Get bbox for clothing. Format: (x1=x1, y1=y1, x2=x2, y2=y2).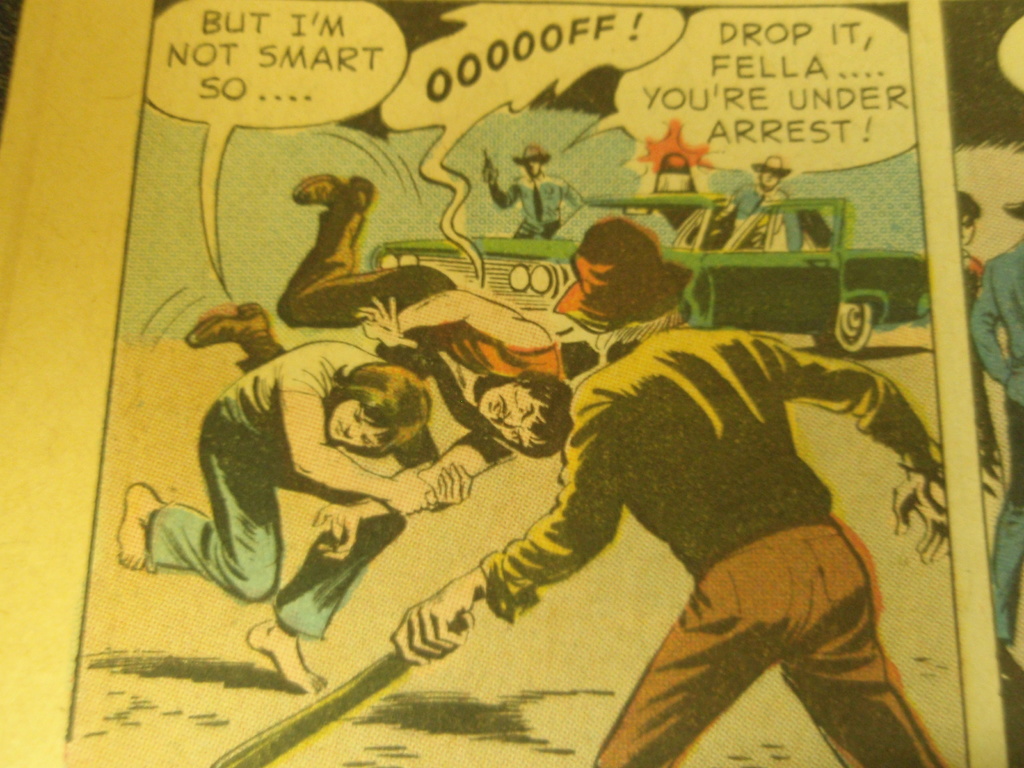
(x1=726, y1=184, x2=804, y2=253).
